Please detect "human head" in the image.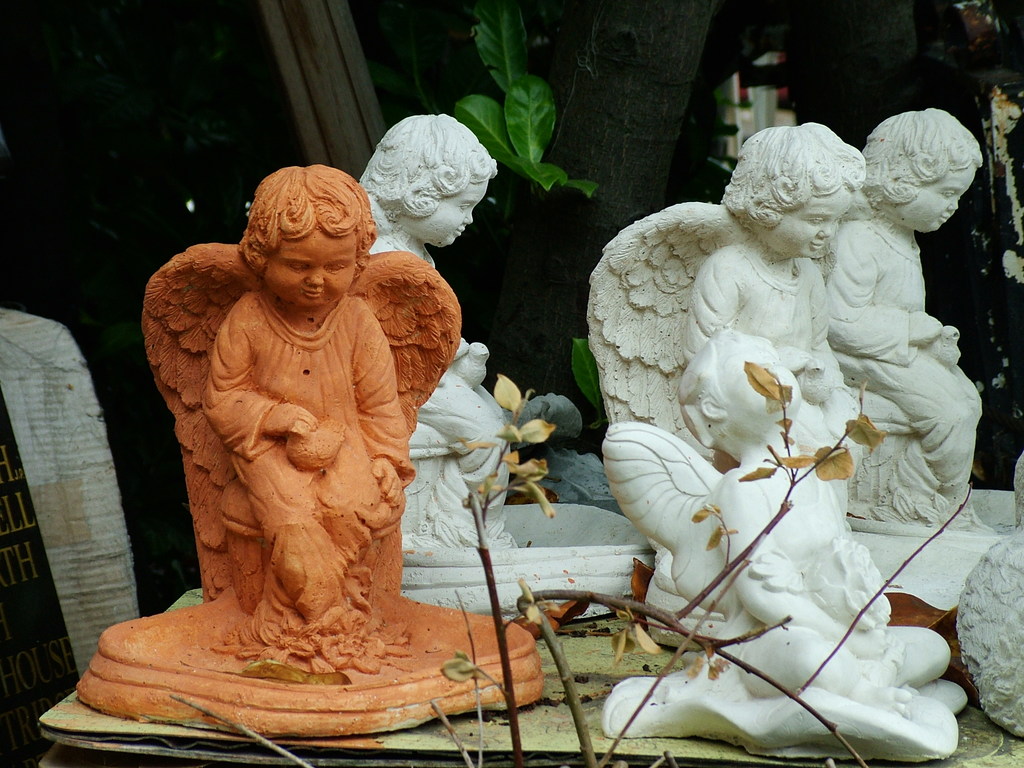
detection(230, 162, 372, 323).
